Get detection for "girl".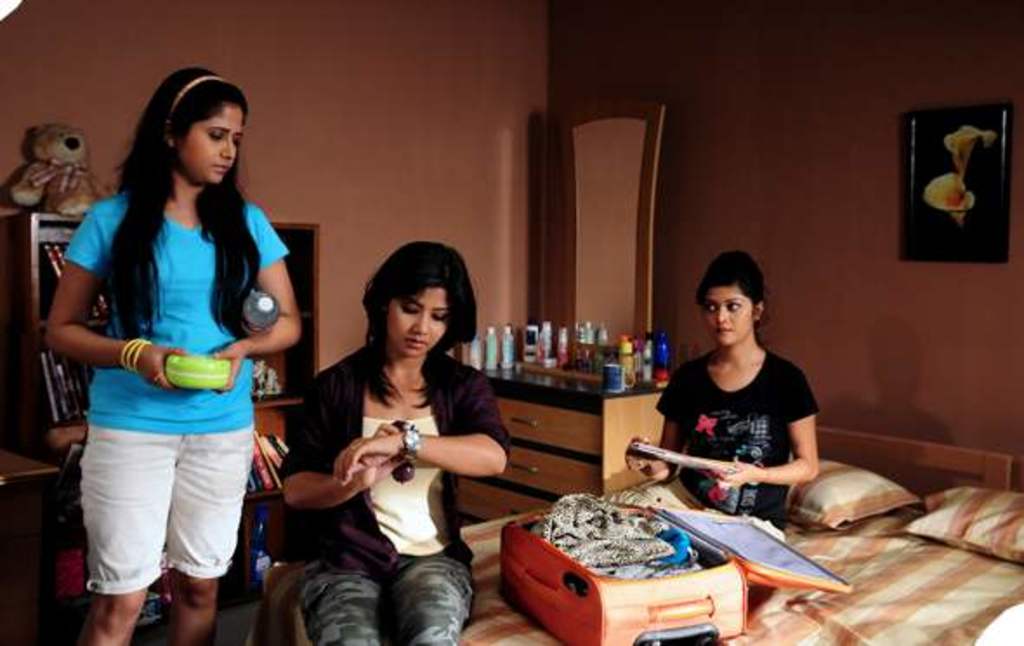
Detection: {"x1": 281, "y1": 245, "x2": 509, "y2": 644}.
